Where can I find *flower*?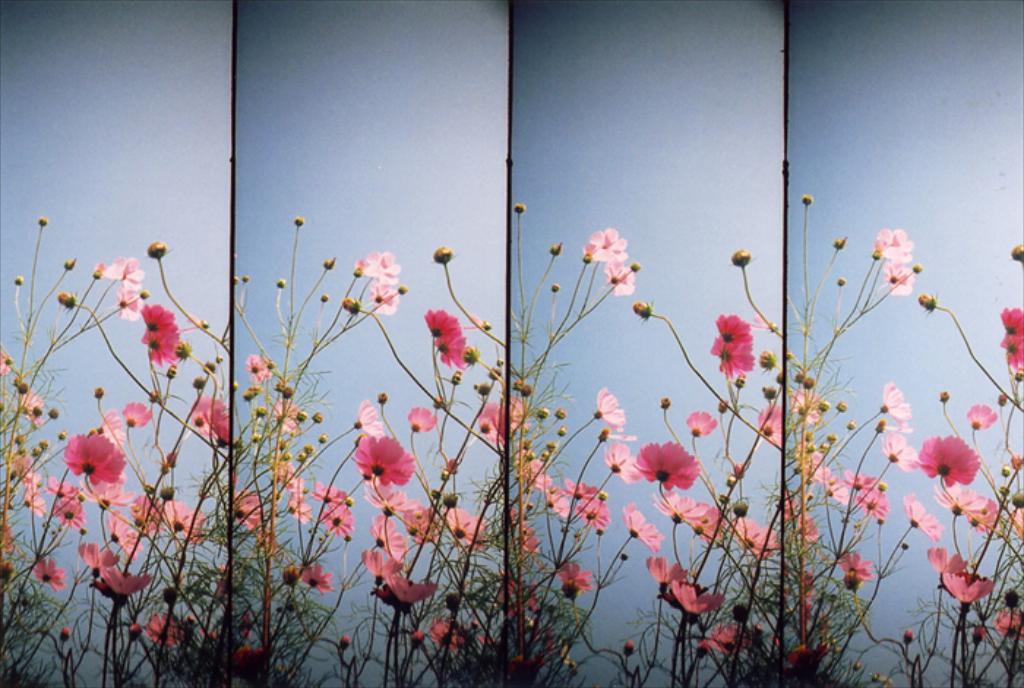
You can find it at locate(219, 641, 262, 679).
